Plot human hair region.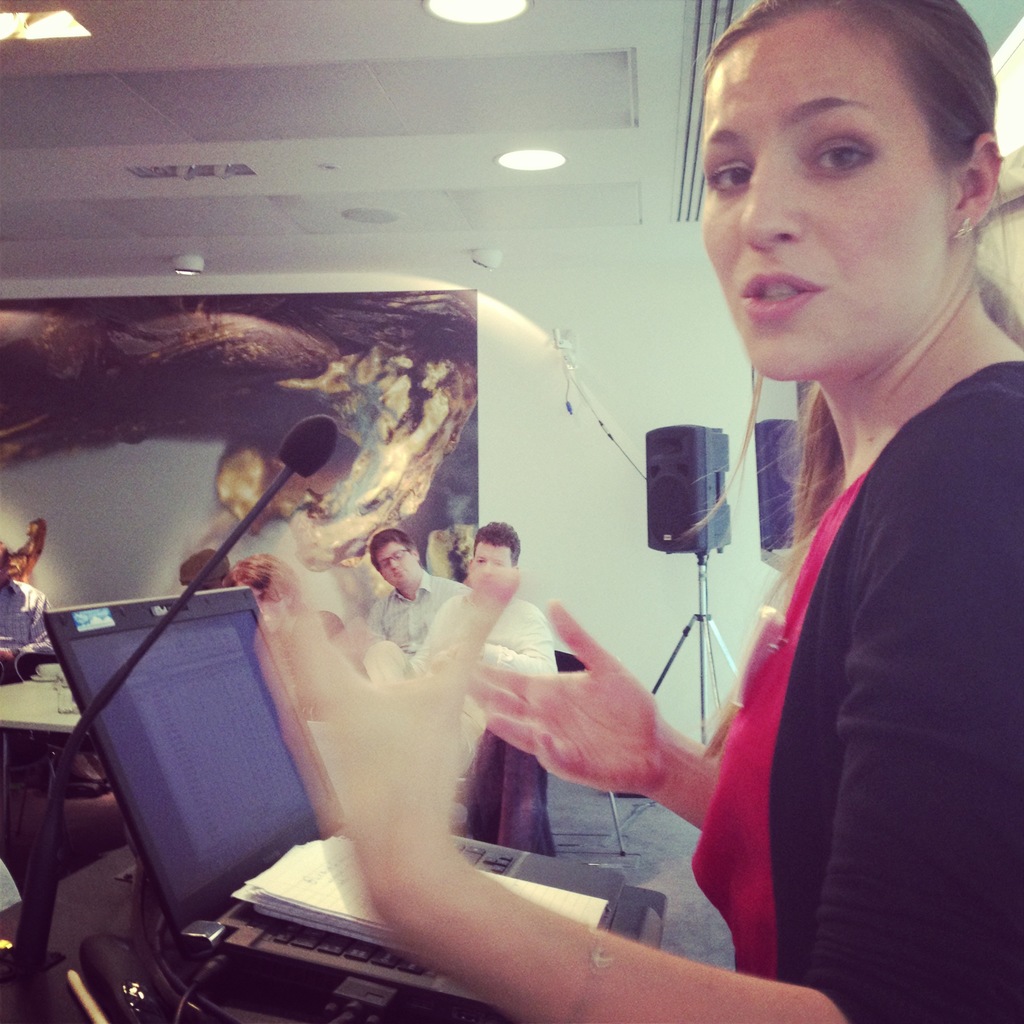
Plotted at <region>714, 0, 1008, 266</region>.
